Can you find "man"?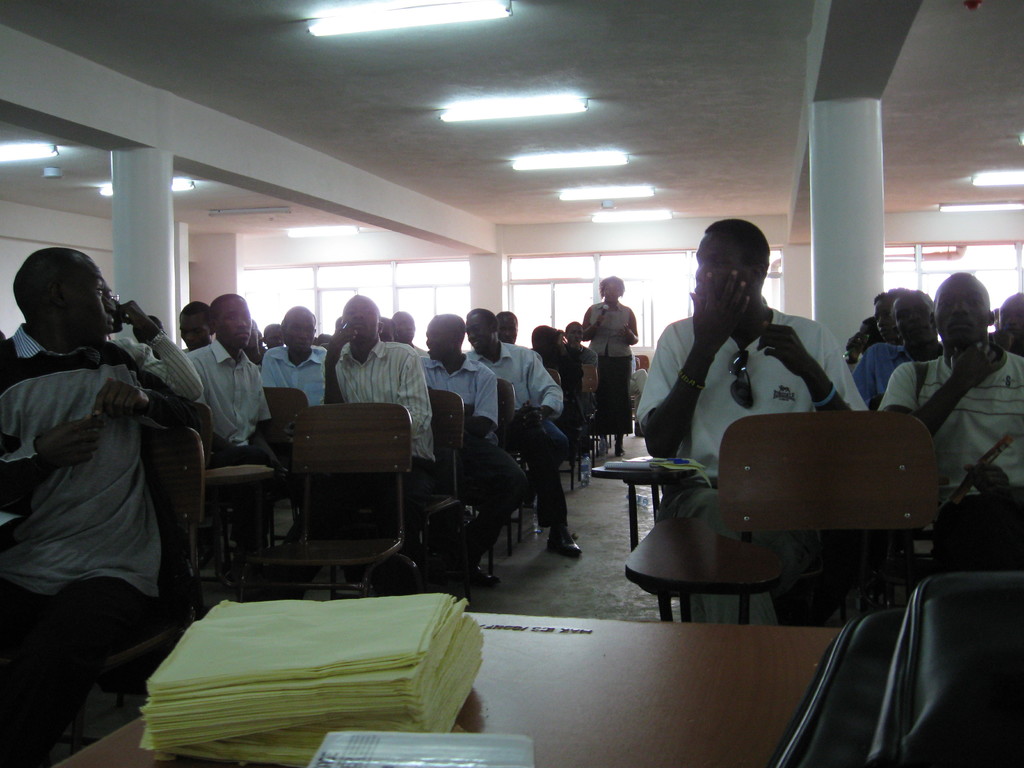
Yes, bounding box: Rect(0, 247, 205, 767).
